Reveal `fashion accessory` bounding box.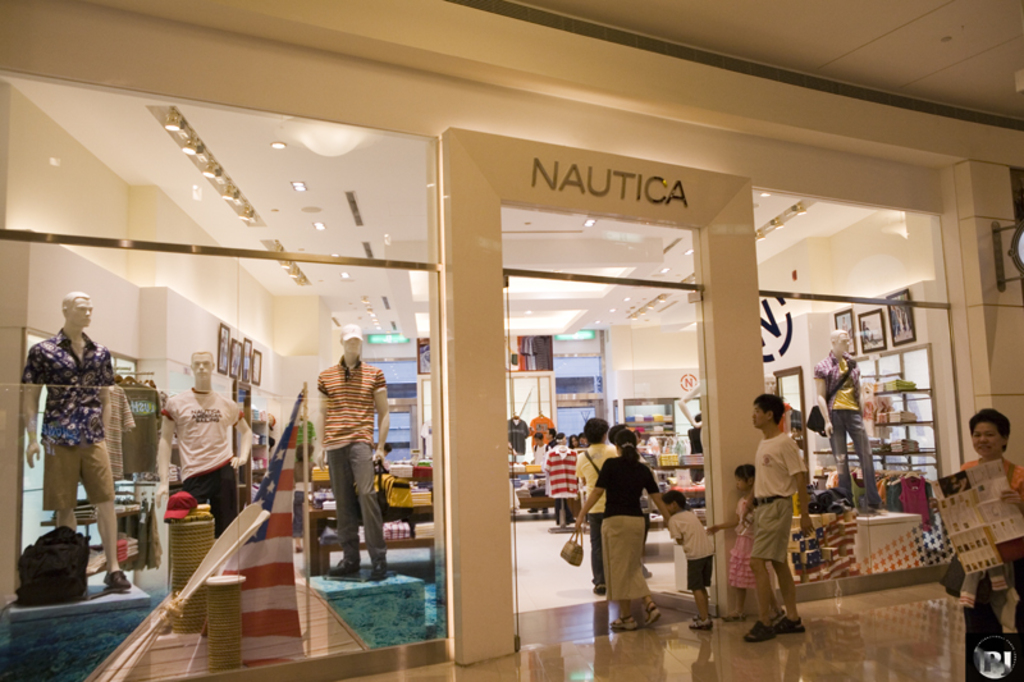
Revealed: locate(773, 614, 808, 631).
